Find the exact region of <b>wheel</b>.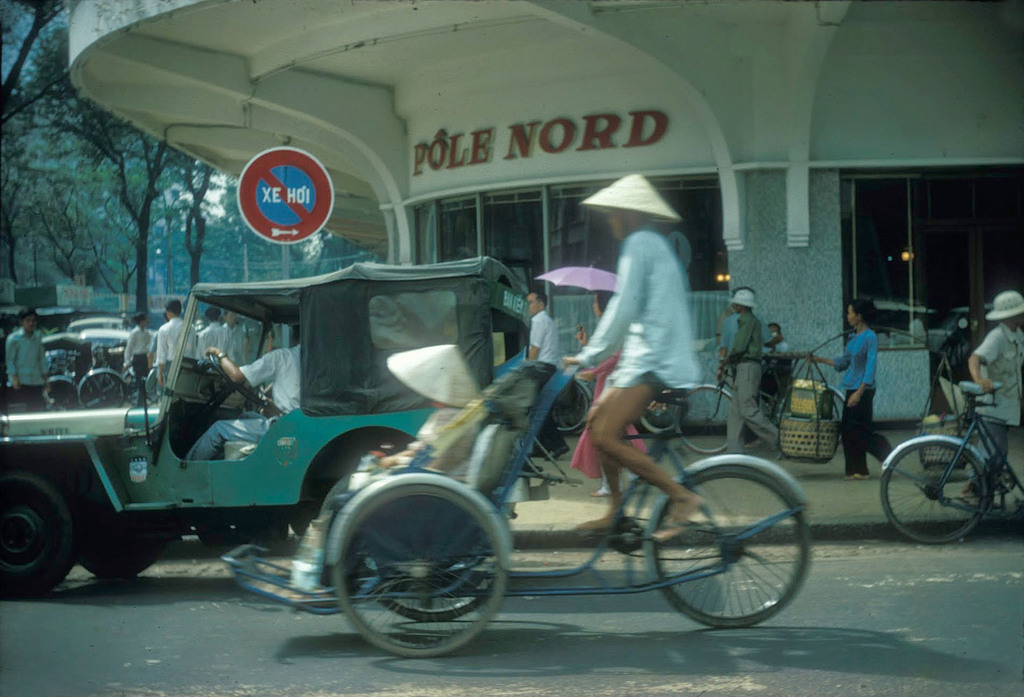
Exact region: <region>645, 382, 684, 432</region>.
